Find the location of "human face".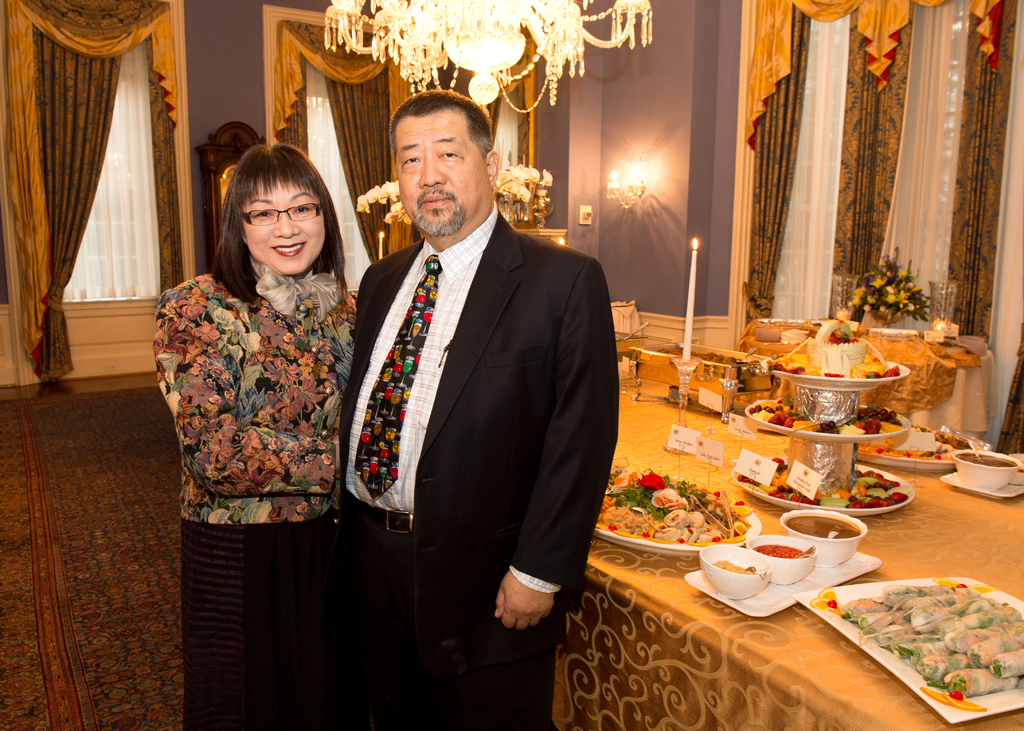
Location: (left=392, top=113, right=490, bottom=232).
